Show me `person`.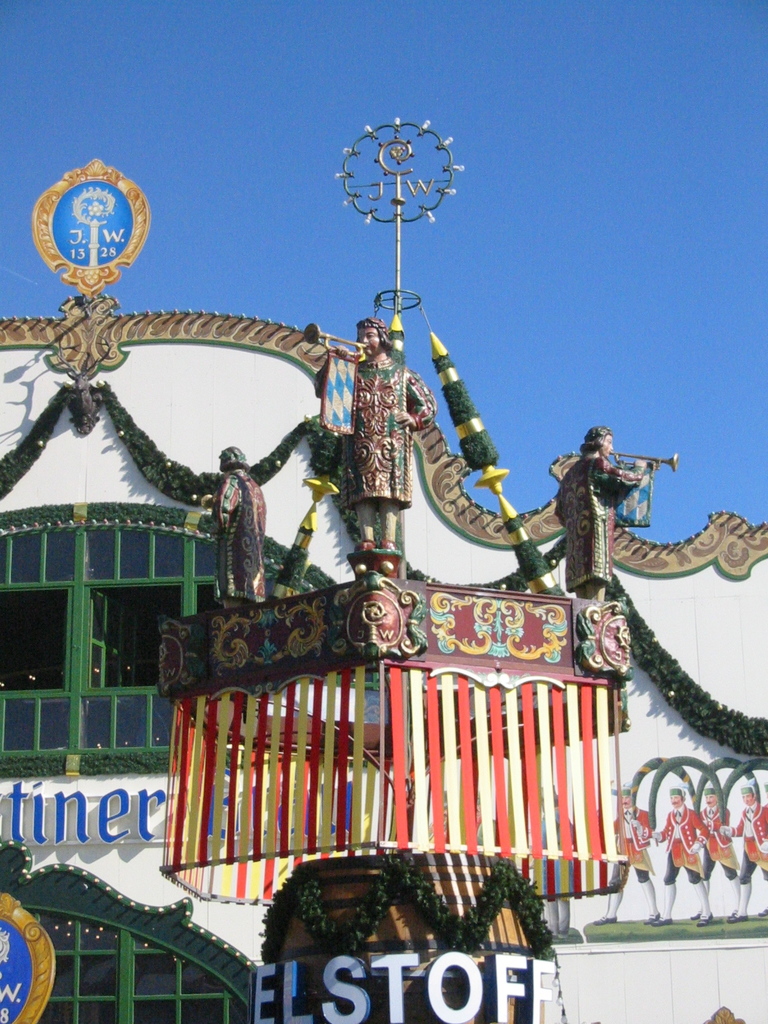
`person` is here: 593, 780, 663, 923.
